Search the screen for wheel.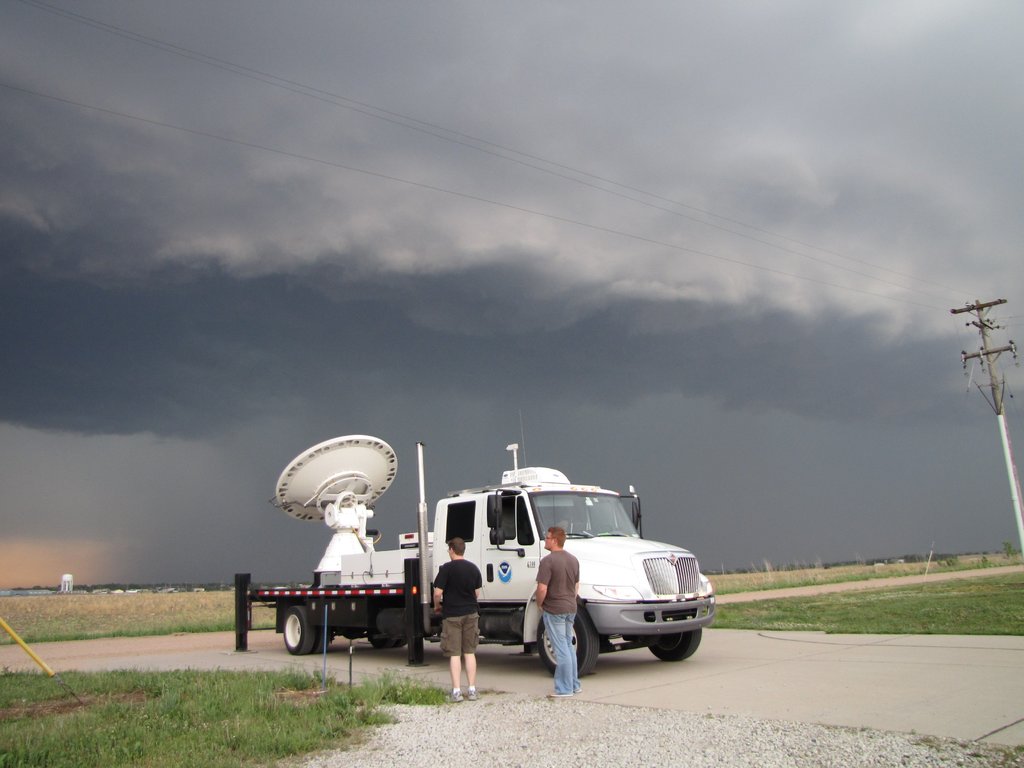
Found at <region>283, 605, 322, 656</region>.
